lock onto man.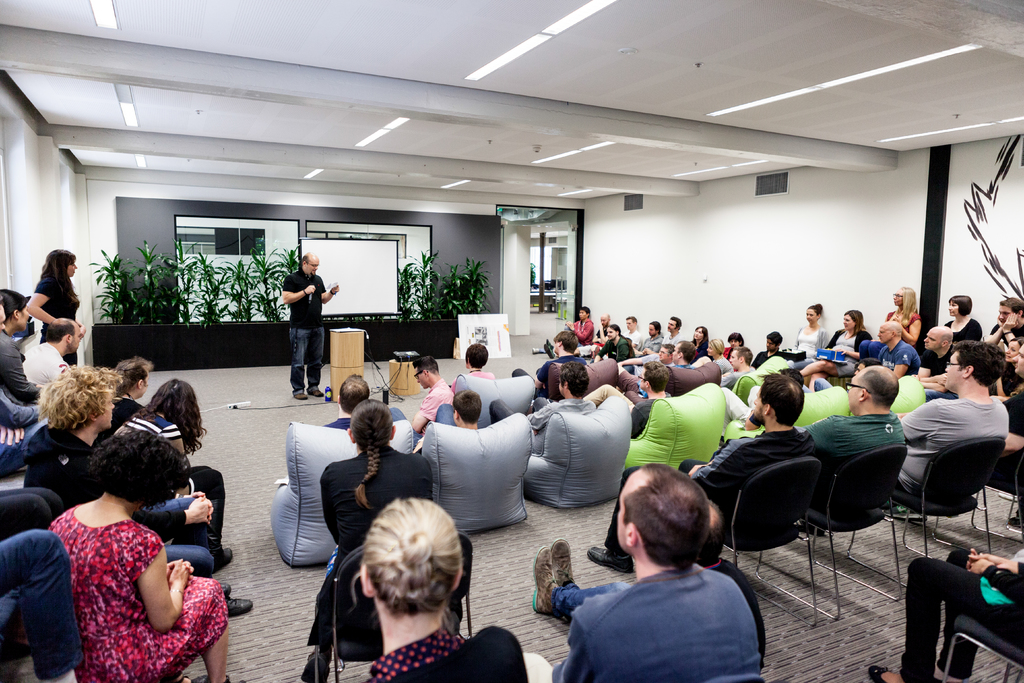
Locked: select_region(670, 338, 695, 368).
